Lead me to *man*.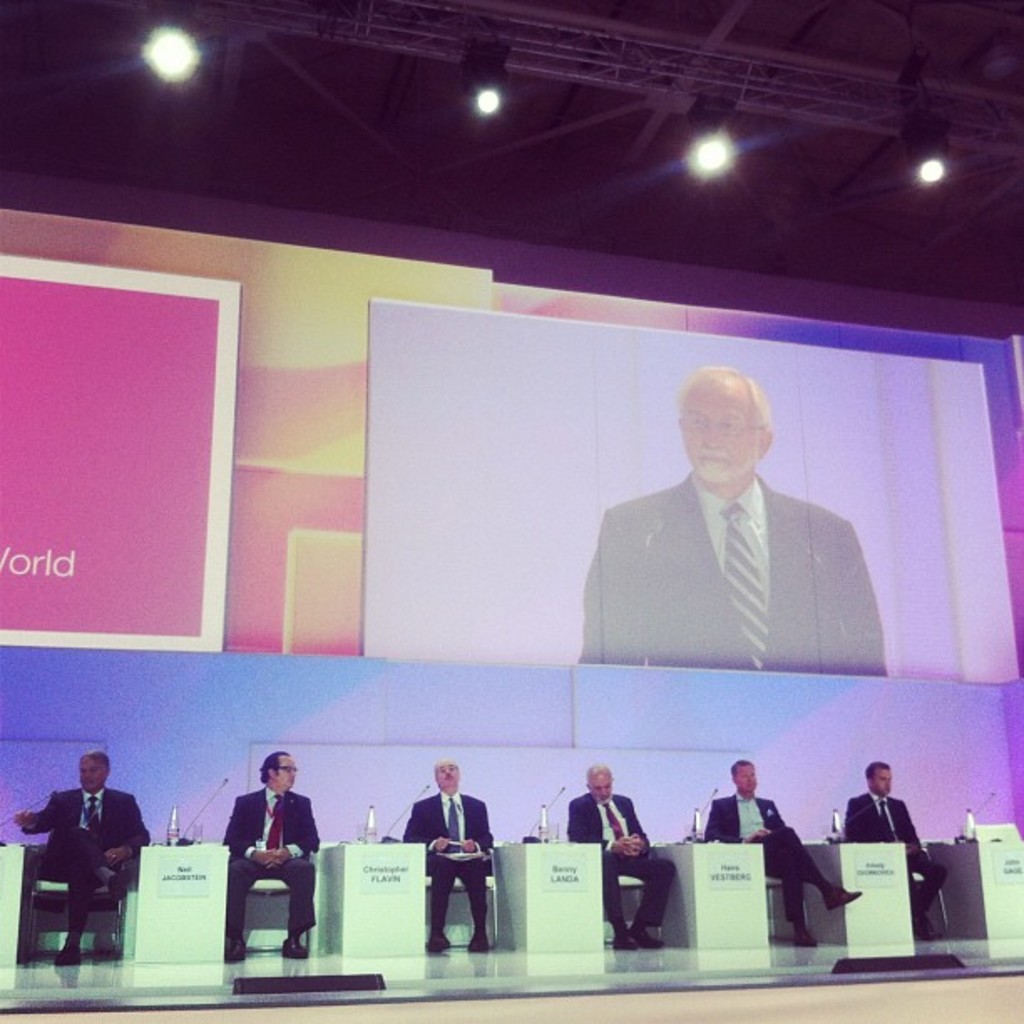
Lead to x1=8, y1=753, x2=156, y2=965.
